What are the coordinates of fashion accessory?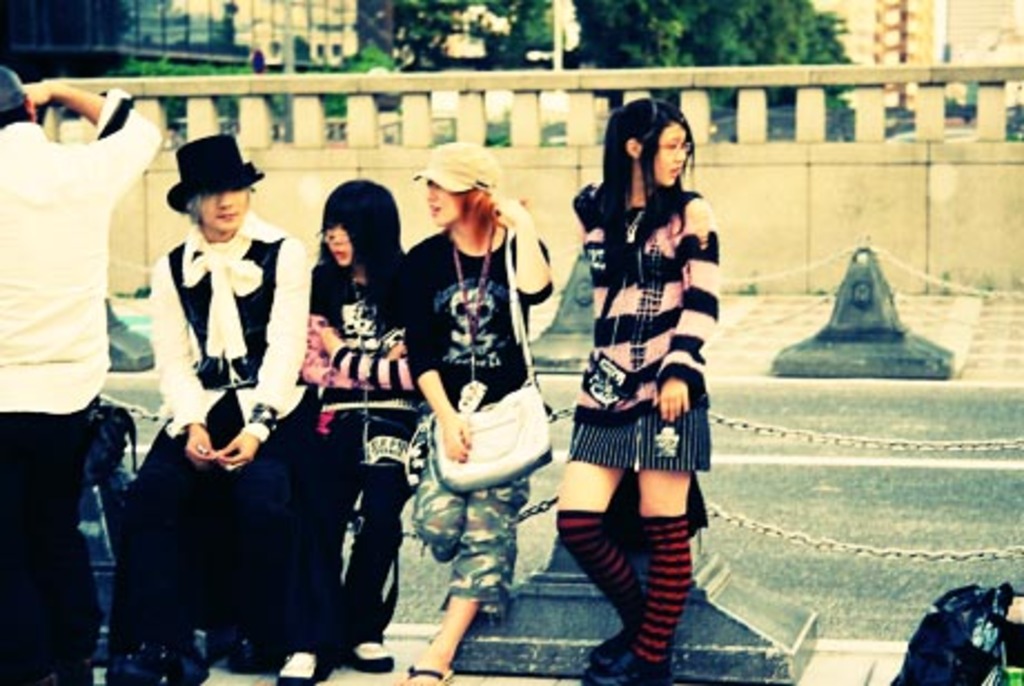
pyautogui.locateOnScreen(272, 655, 332, 684).
